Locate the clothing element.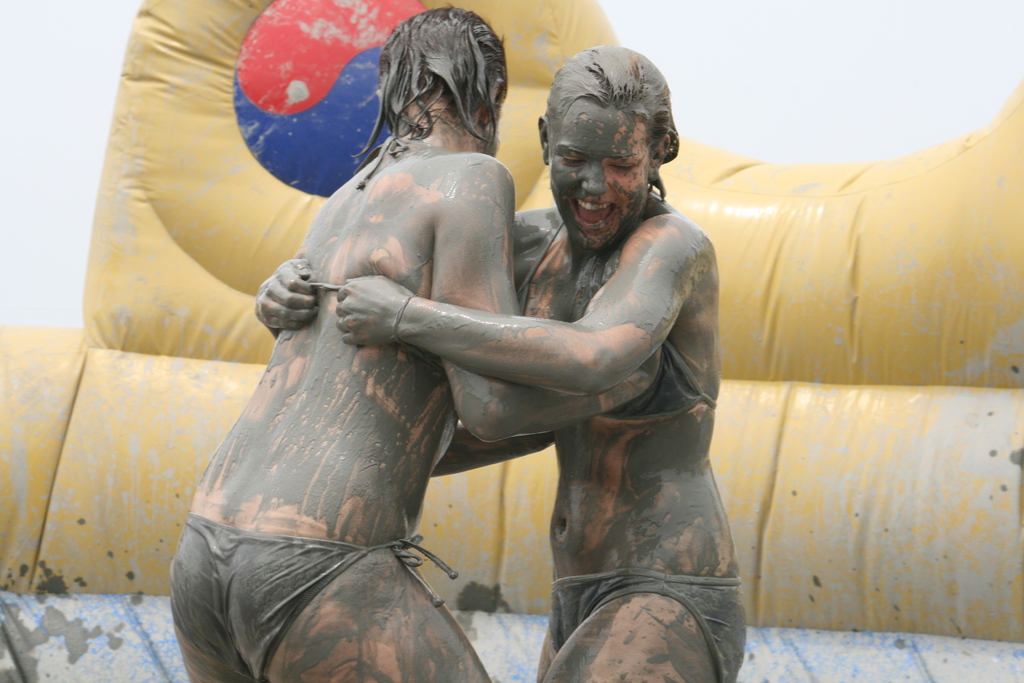
Element bbox: bbox=[504, 215, 728, 423].
